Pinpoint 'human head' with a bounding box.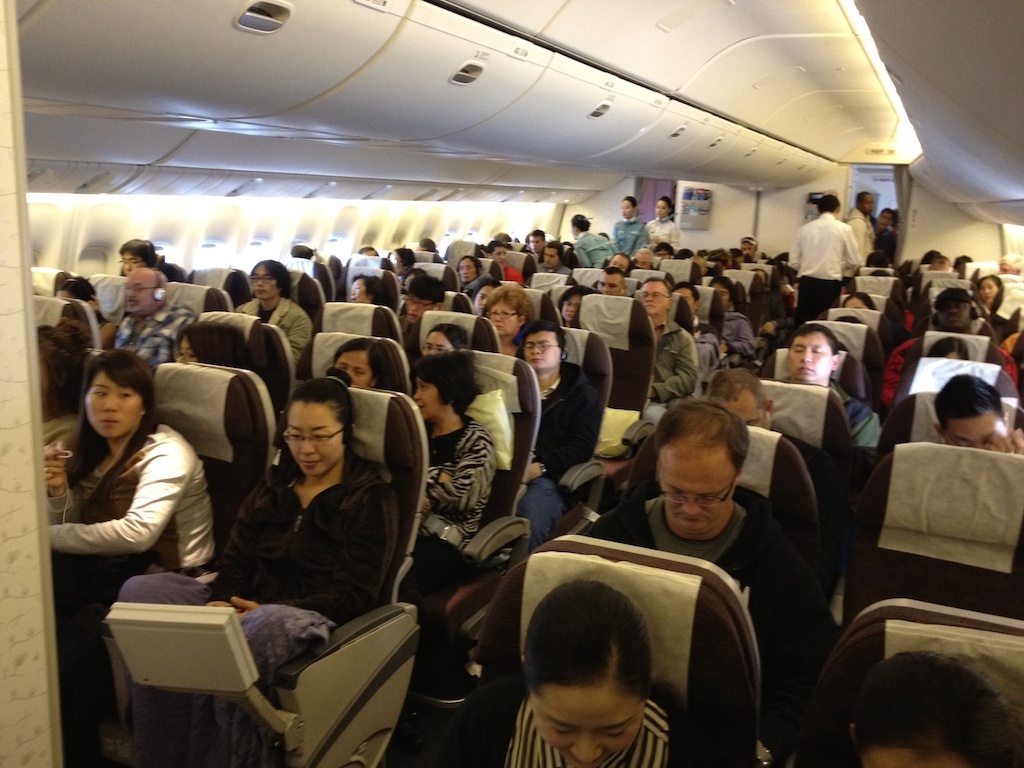
(176,322,245,368).
